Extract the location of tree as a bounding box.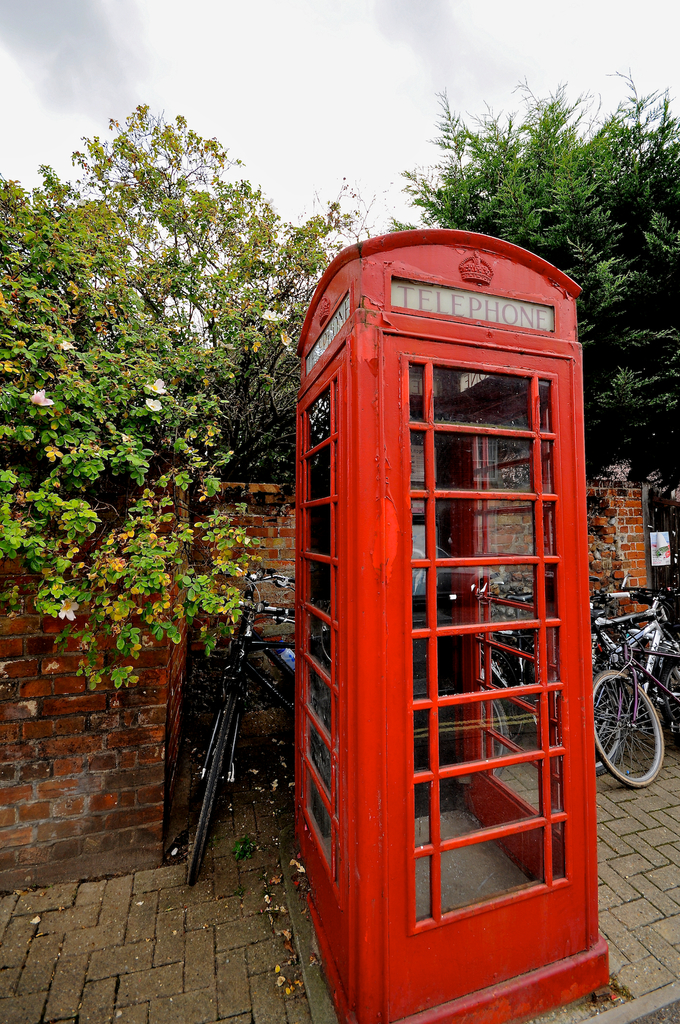
[left=383, top=60, right=679, bottom=490].
